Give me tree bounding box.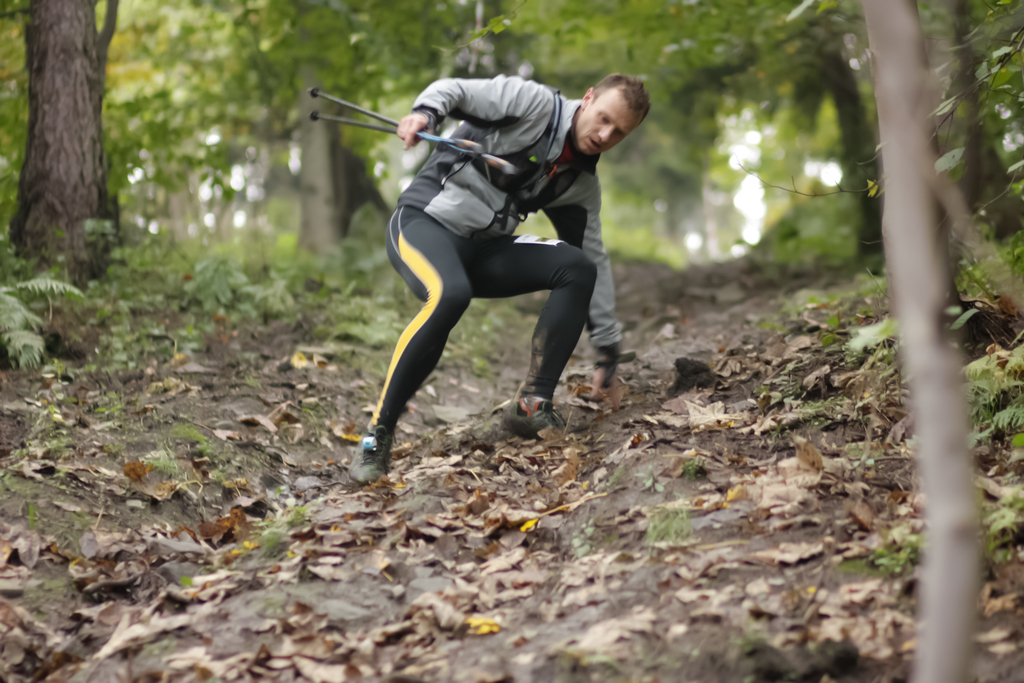
Rect(0, 0, 118, 284).
